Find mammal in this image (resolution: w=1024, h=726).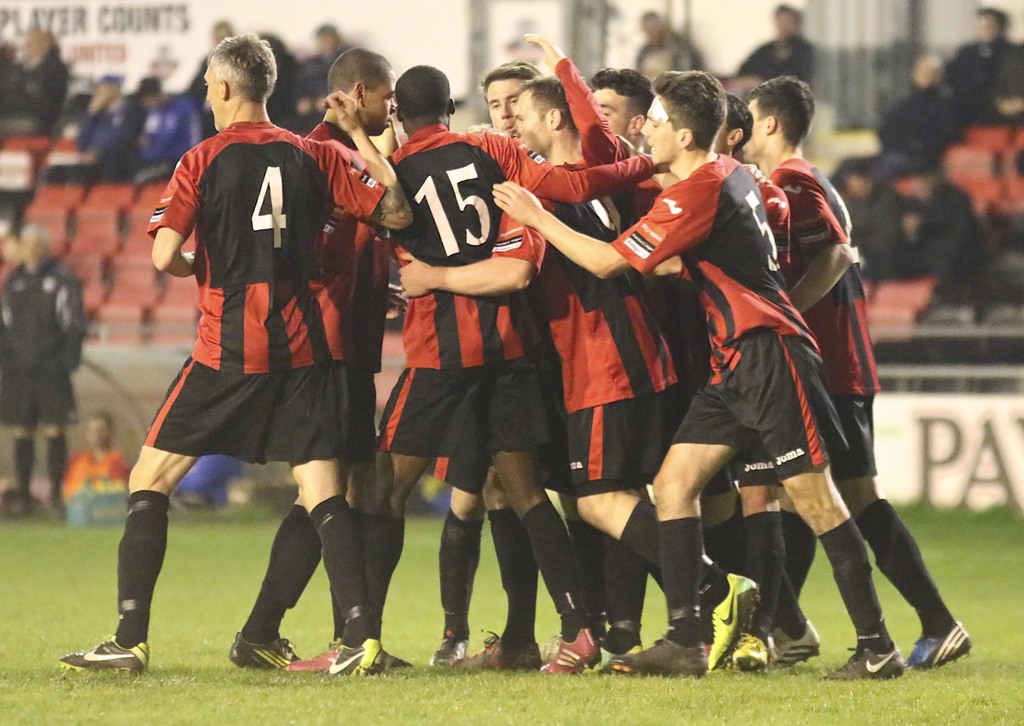
box(737, 71, 979, 666).
